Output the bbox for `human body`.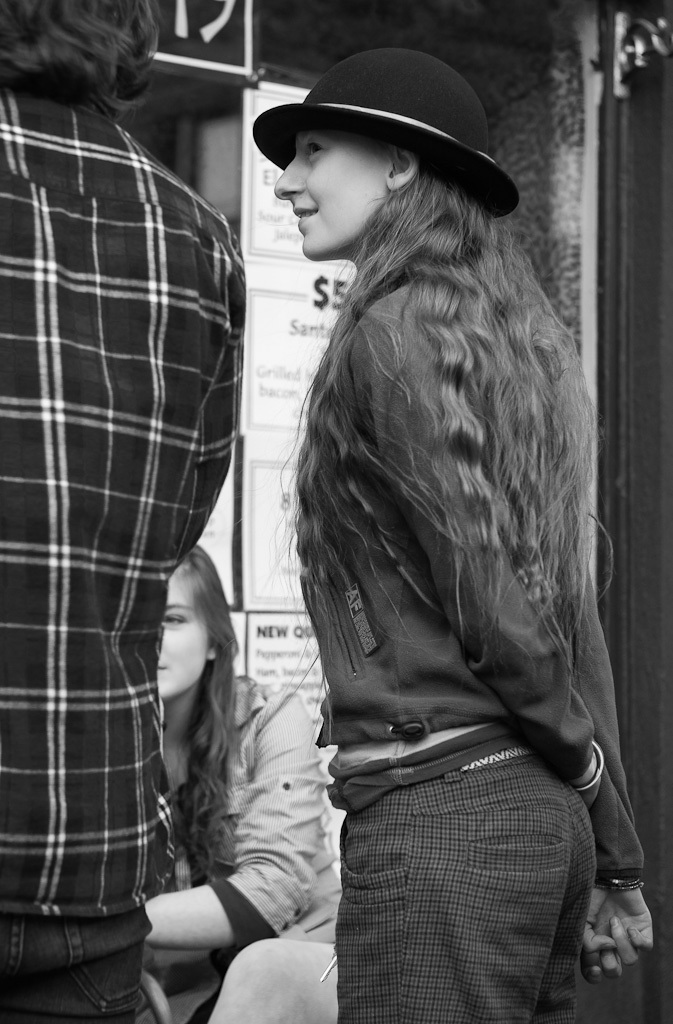
294:257:657:1023.
